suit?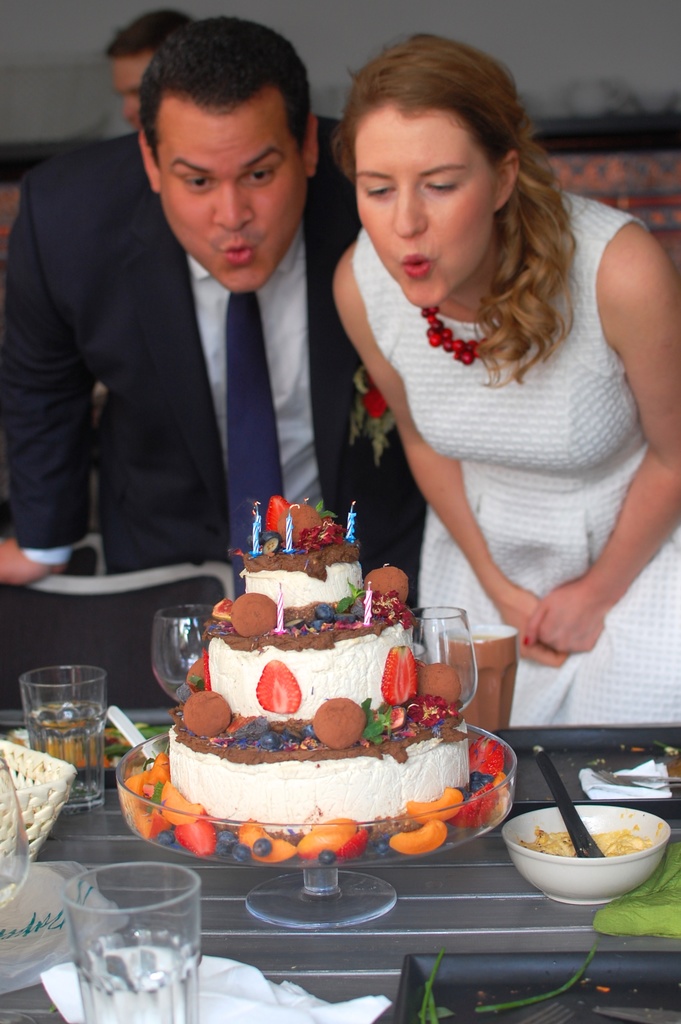
13, 79, 377, 636
